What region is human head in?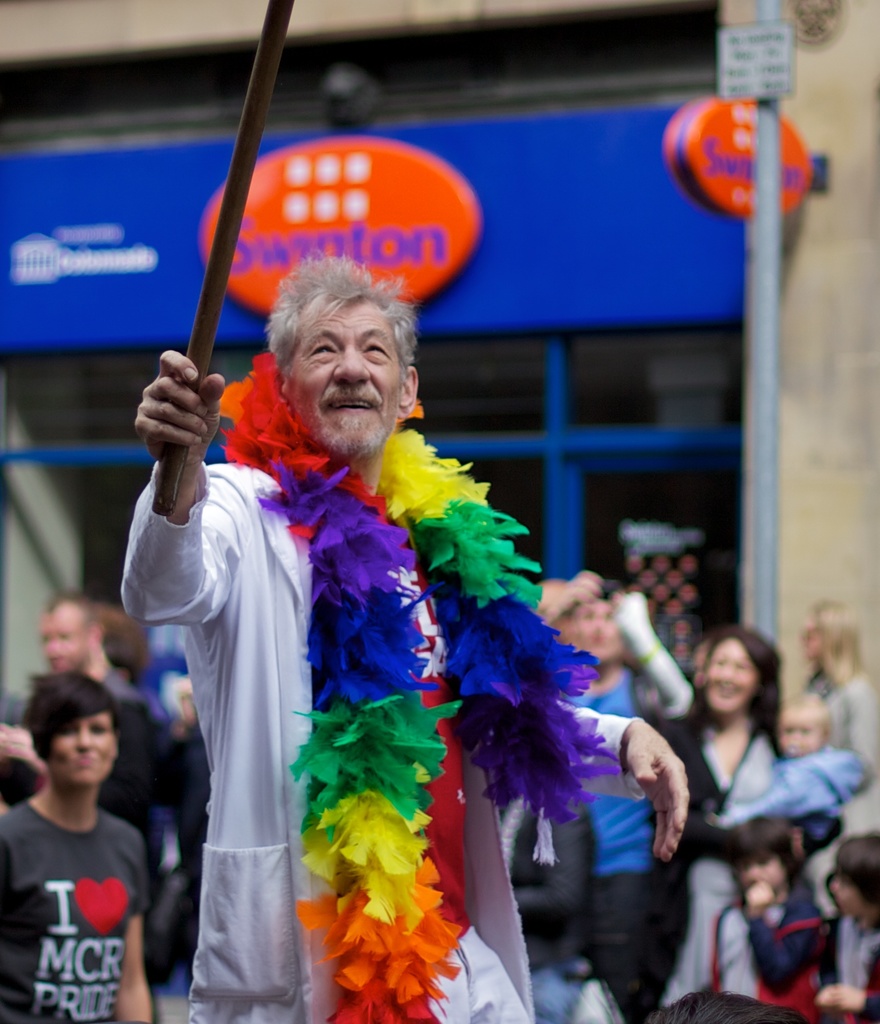
(23, 678, 117, 788).
